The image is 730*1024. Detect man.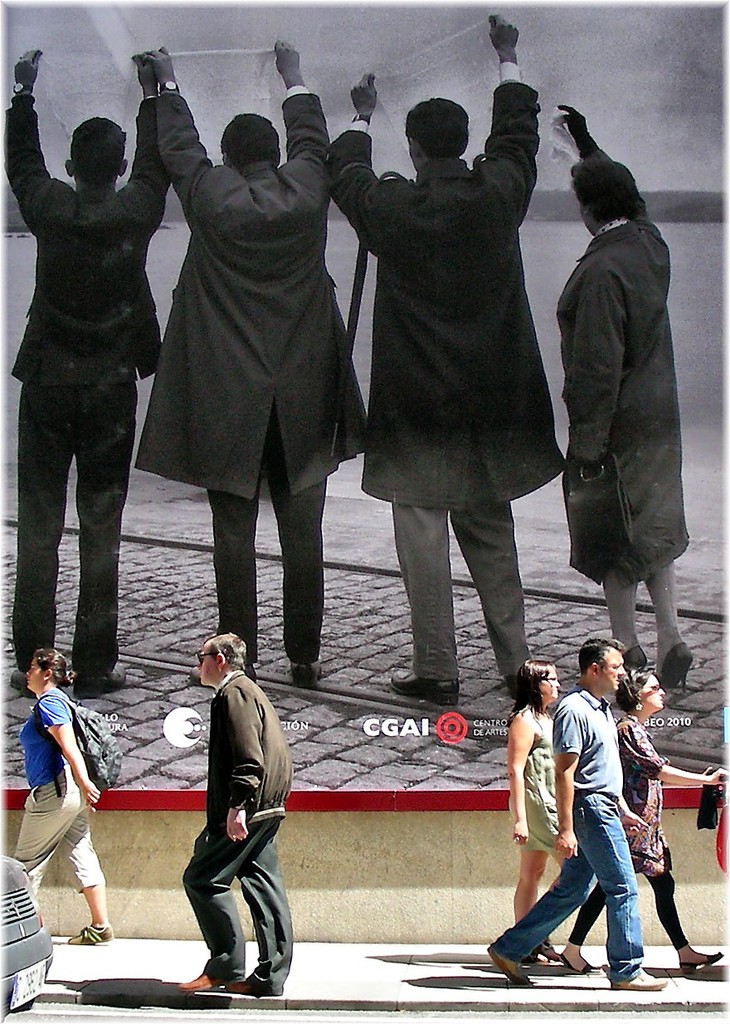
Detection: left=0, top=43, right=169, bottom=700.
